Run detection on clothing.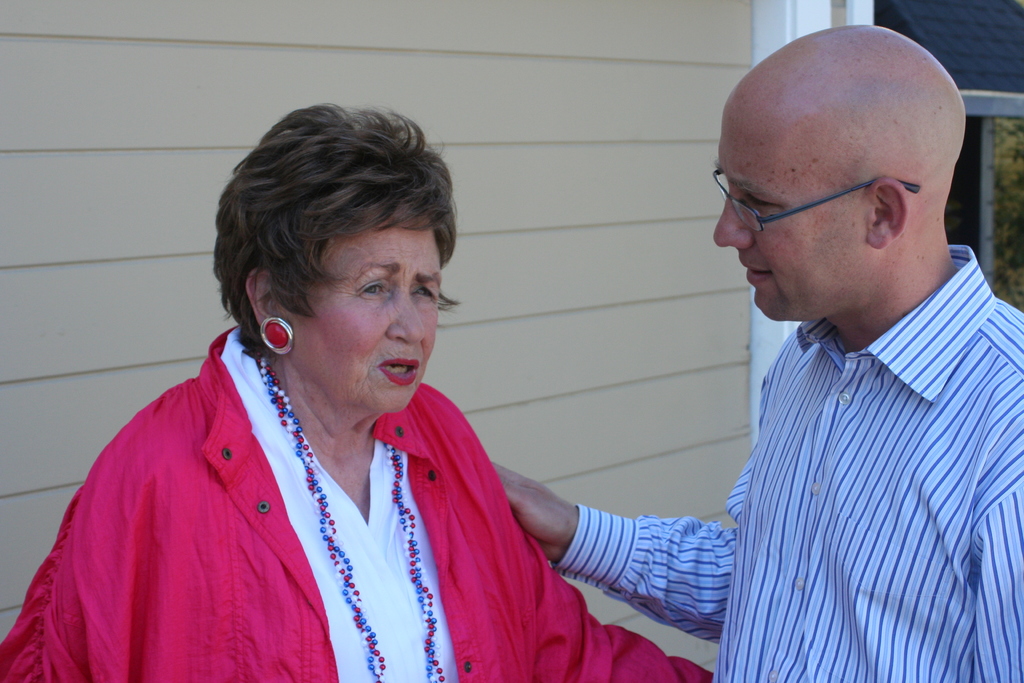
Result: select_region(682, 224, 1019, 672).
